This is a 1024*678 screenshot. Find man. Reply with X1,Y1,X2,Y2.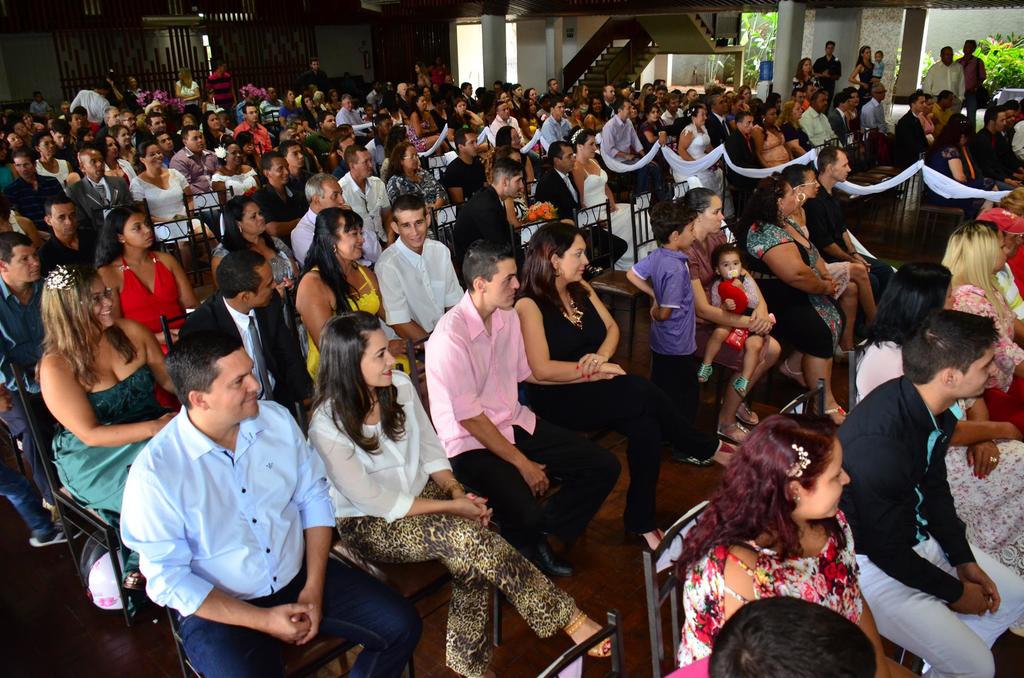
0,236,61,508.
